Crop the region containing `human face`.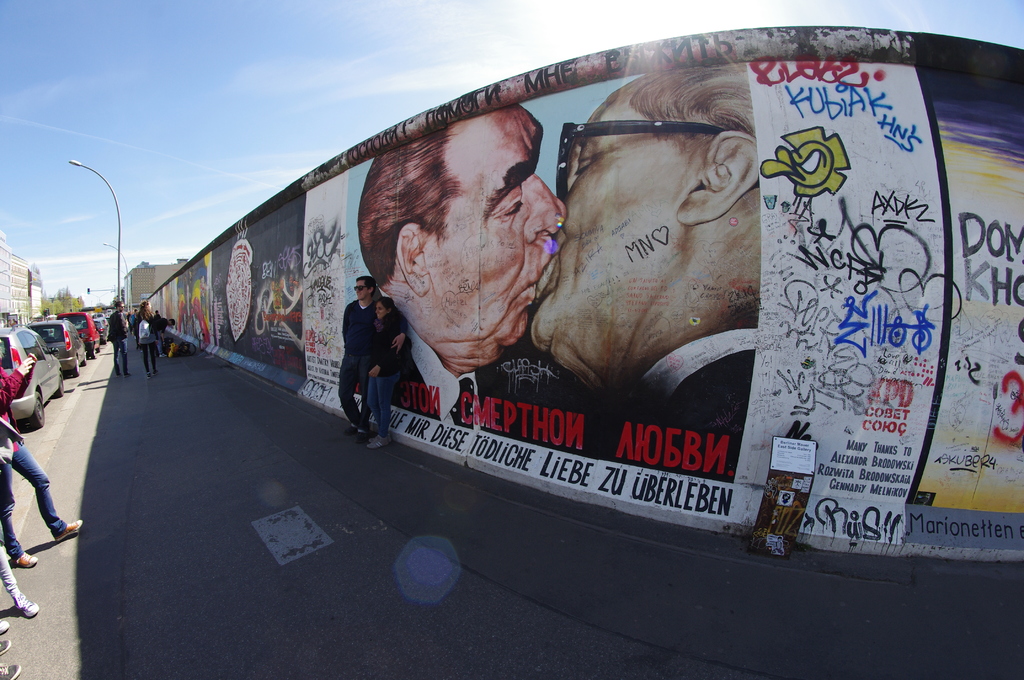
Crop region: {"x1": 120, "y1": 305, "x2": 126, "y2": 314}.
